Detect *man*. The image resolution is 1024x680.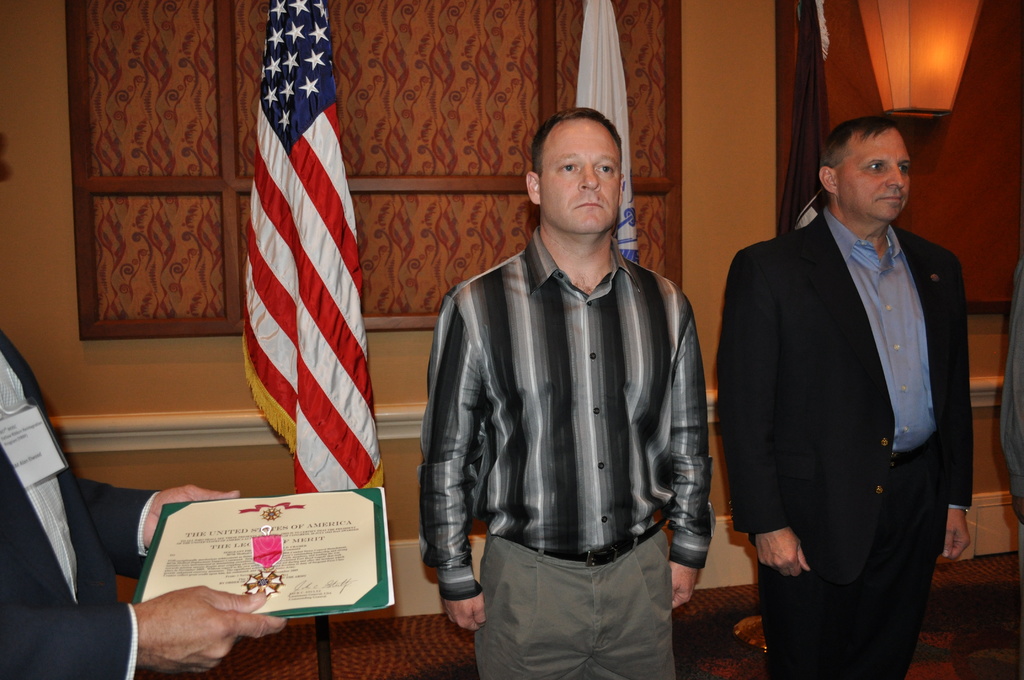
BBox(719, 109, 967, 679).
